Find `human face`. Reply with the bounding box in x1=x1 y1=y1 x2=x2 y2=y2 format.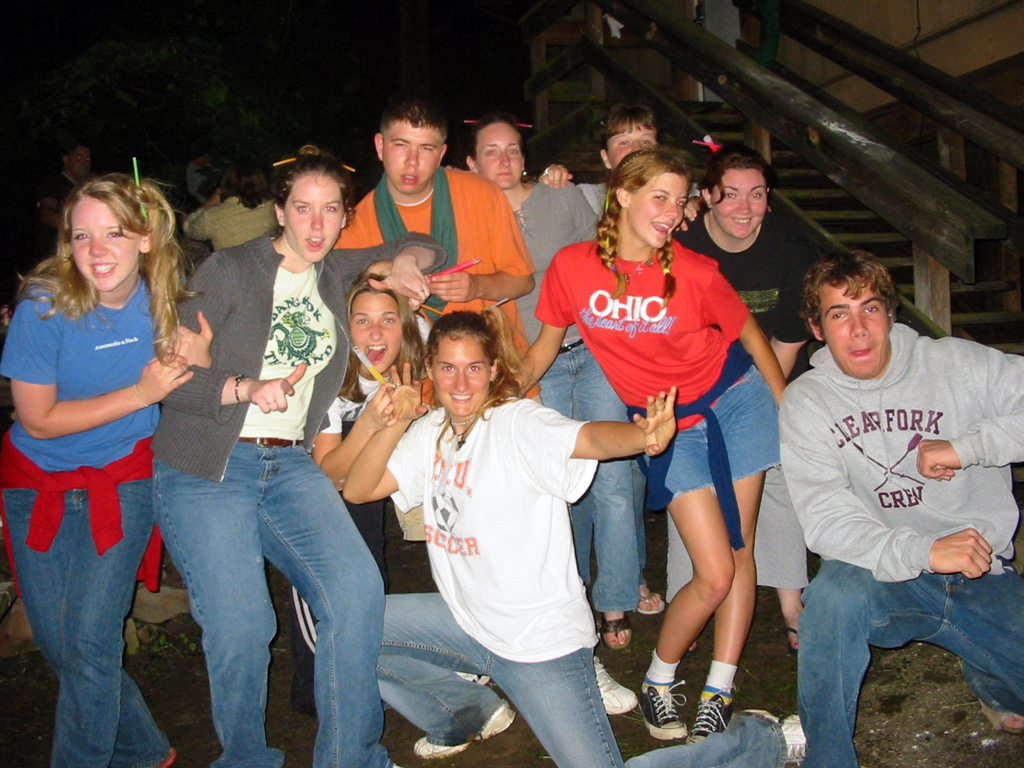
x1=348 y1=292 x2=400 y2=370.
